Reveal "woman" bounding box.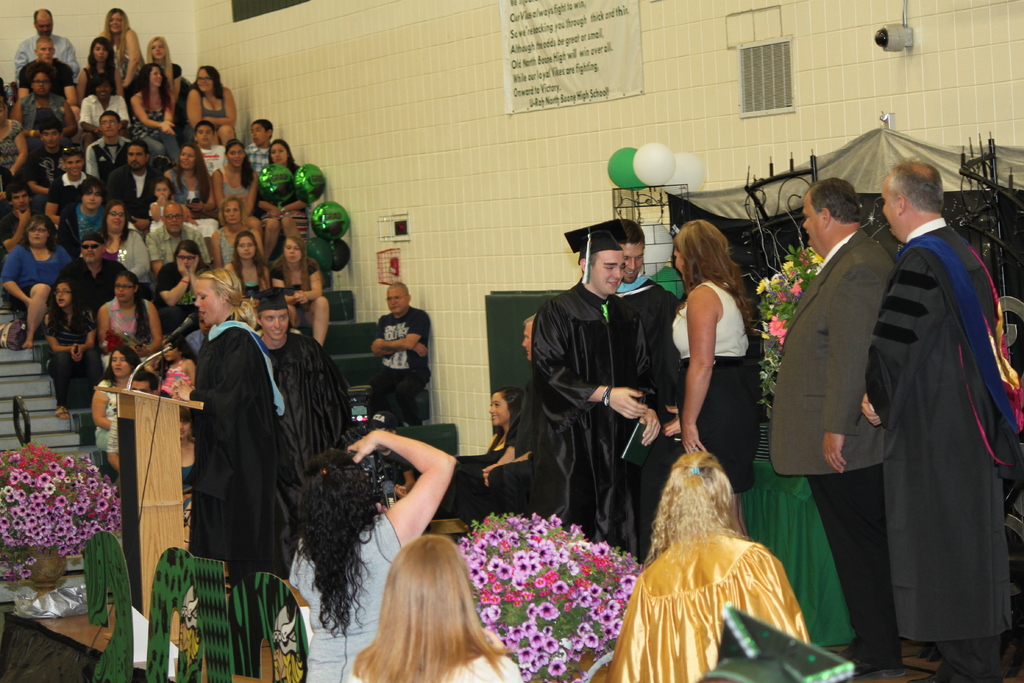
Revealed: [664, 218, 763, 531].
